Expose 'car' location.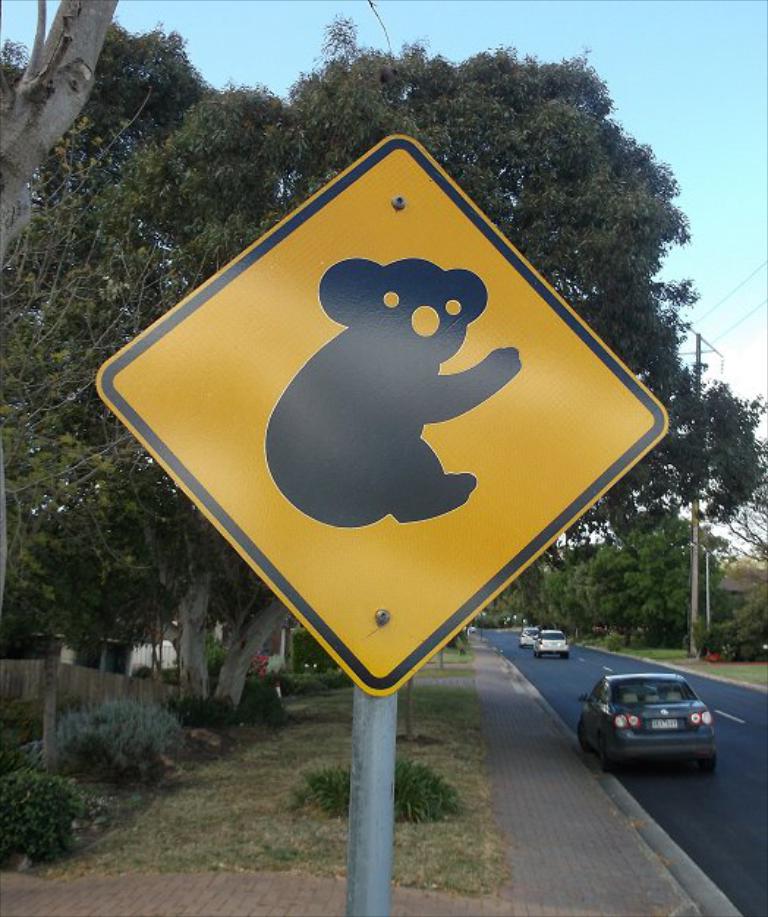
Exposed at bbox=(539, 625, 576, 655).
